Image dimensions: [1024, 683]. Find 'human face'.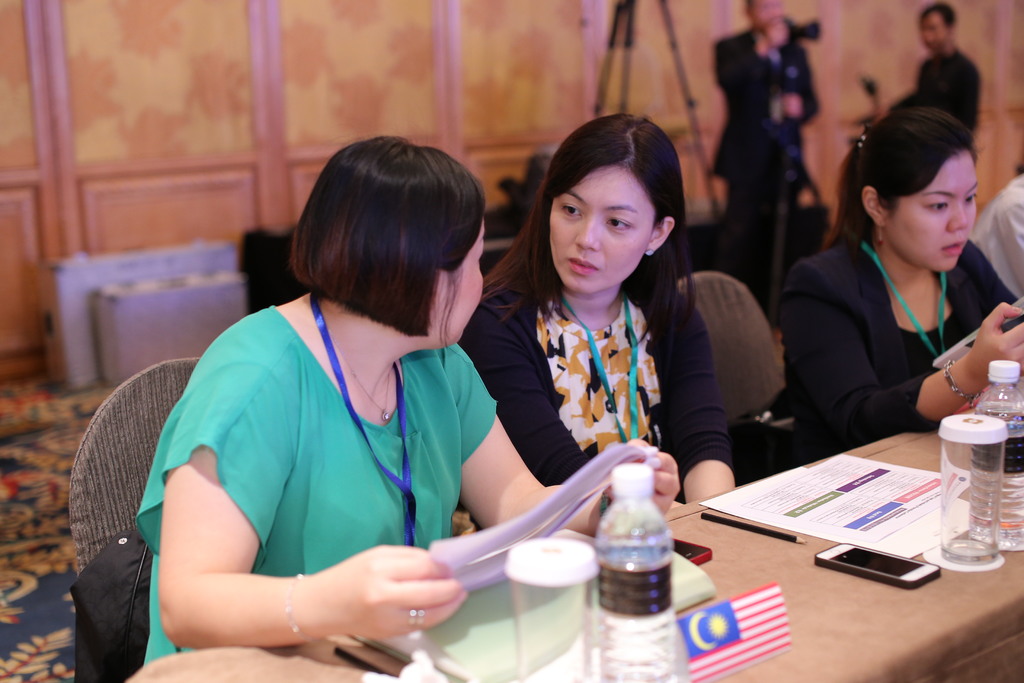
751/1/778/28.
